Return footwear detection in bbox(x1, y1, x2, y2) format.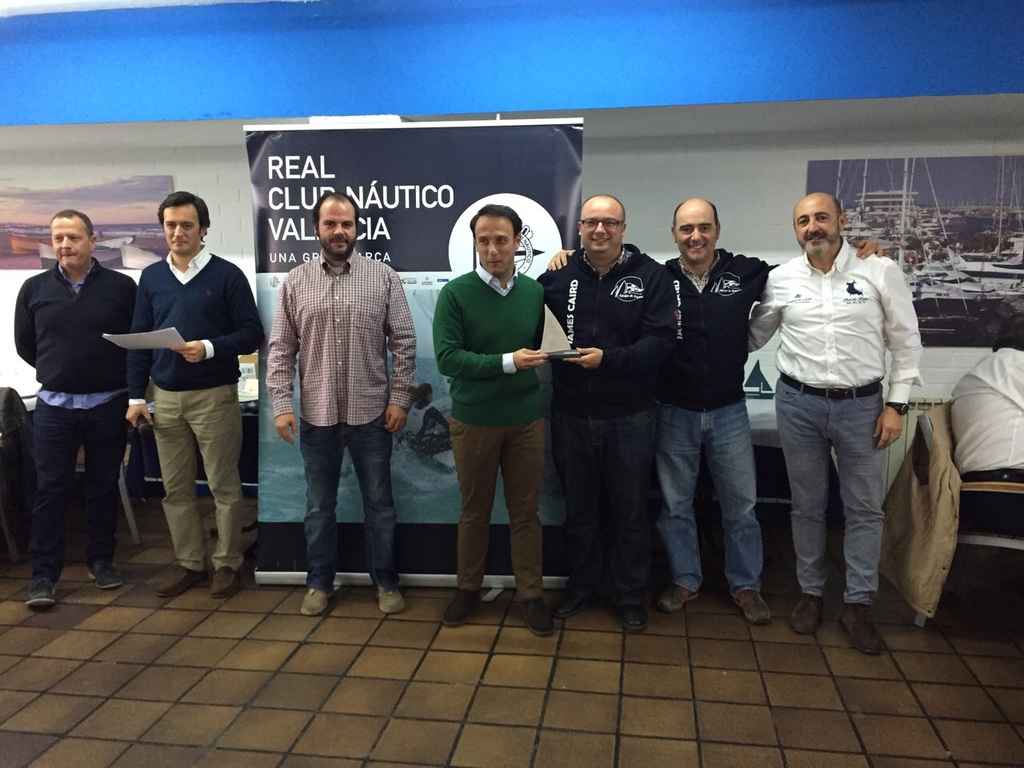
bbox(378, 582, 410, 614).
